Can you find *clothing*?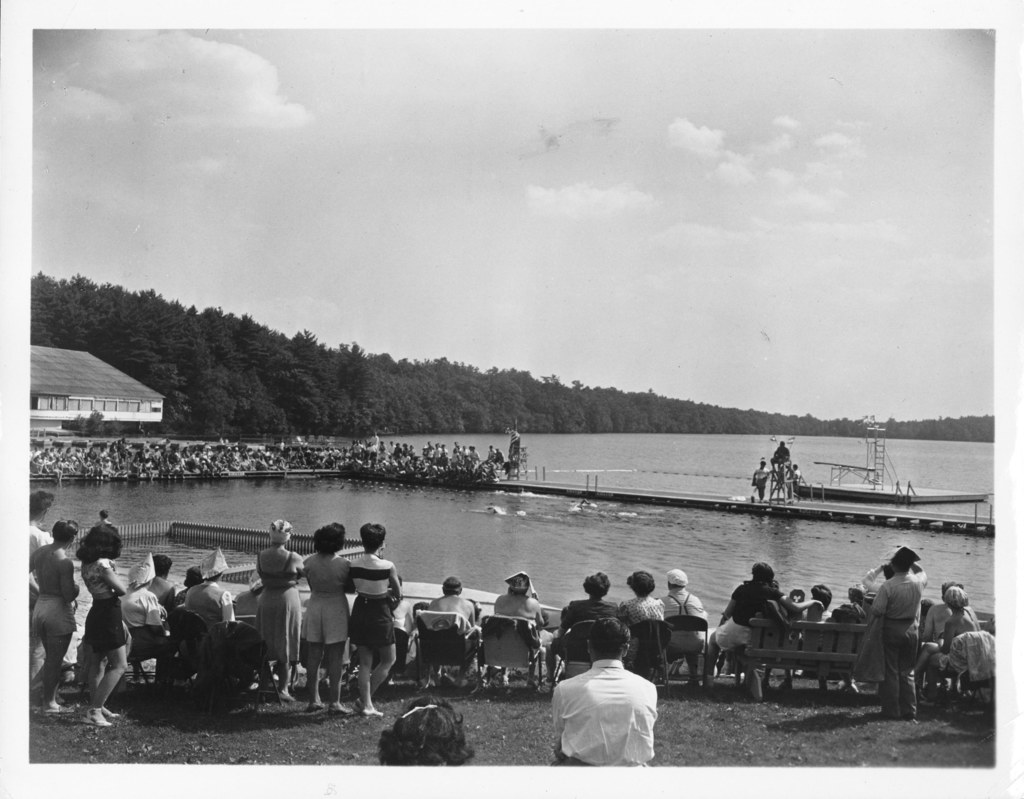
Yes, bounding box: 917/600/953/640.
